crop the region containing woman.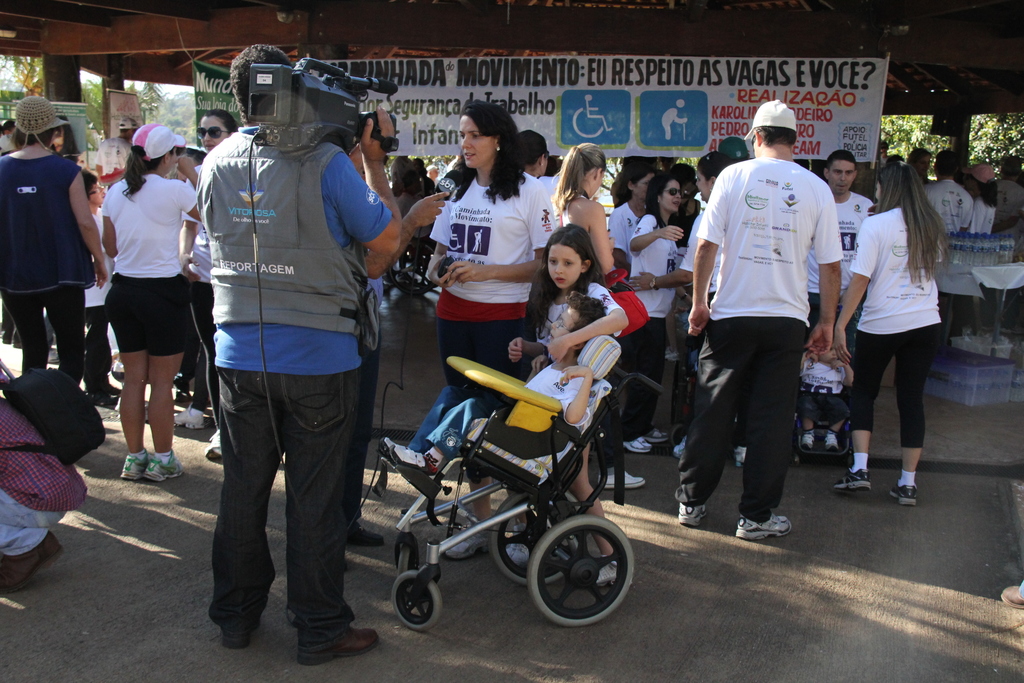
Crop region: 545/140/618/282.
